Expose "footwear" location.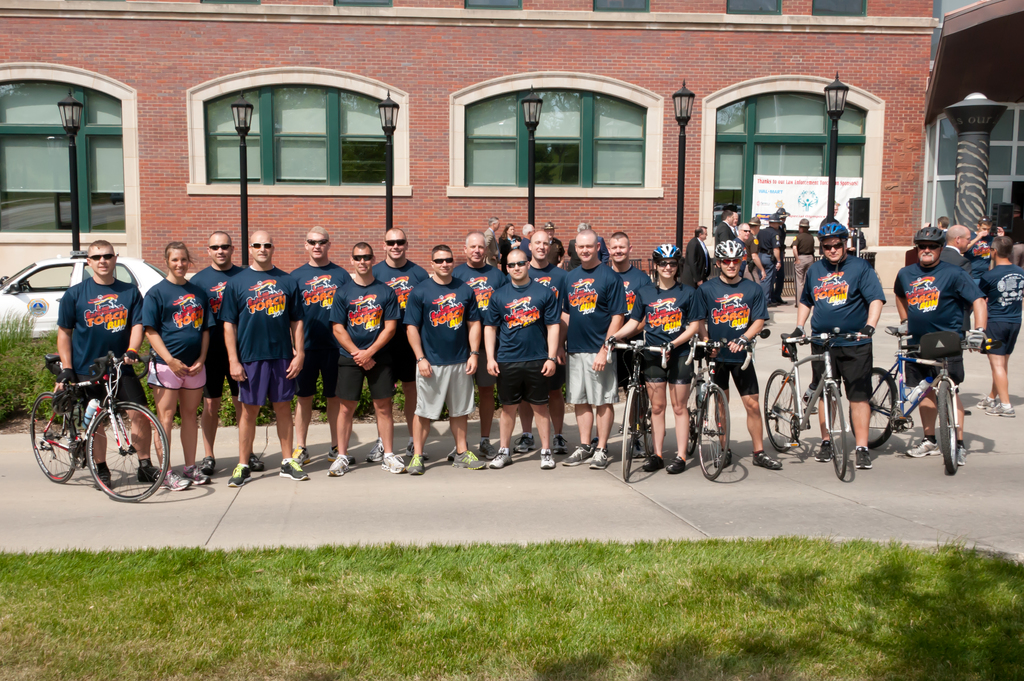
Exposed at <box>642,451,666,470</box>.
